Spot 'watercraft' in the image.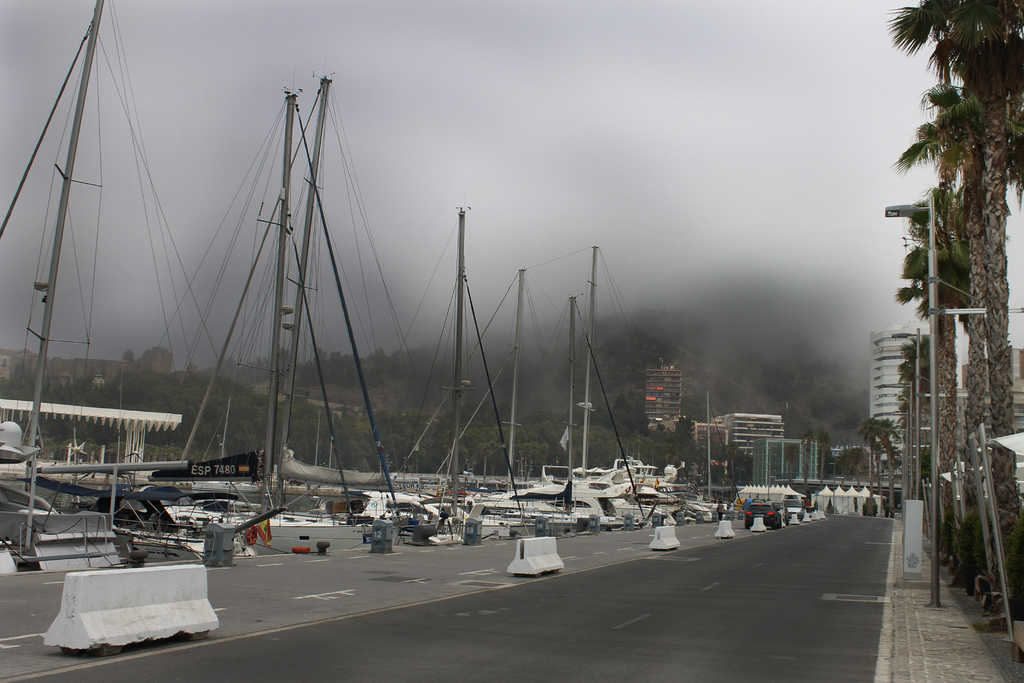
'watercraft' found at [x1=212, y1=88, x2=399, y2=558].
